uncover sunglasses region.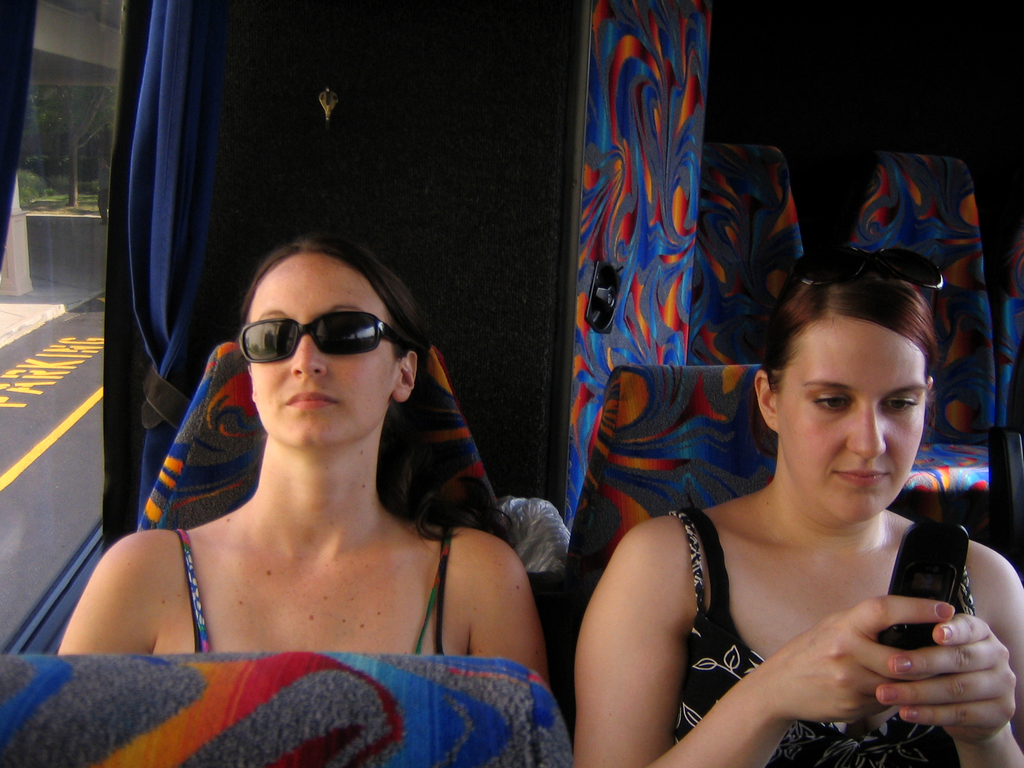
Uncovered: l=238, t=311, r=417, b=365.
